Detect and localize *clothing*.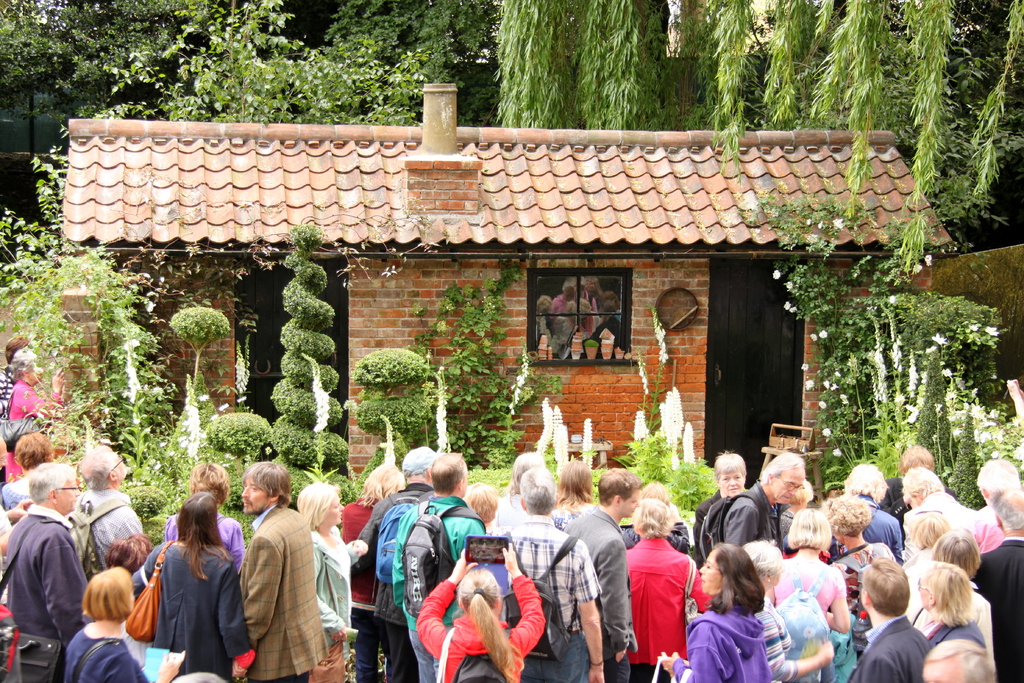
Localized at {"x1": 751, "y1": 593, "x2": 799, "y2": 682}.
